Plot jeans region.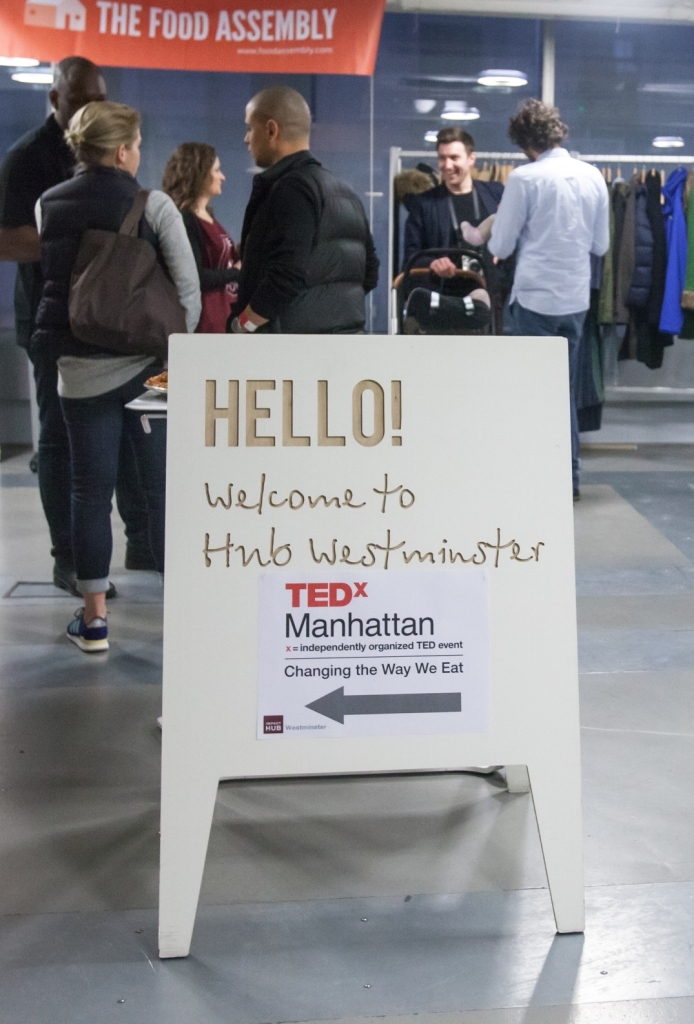
Plotted at (28, 348, 154, 558).
